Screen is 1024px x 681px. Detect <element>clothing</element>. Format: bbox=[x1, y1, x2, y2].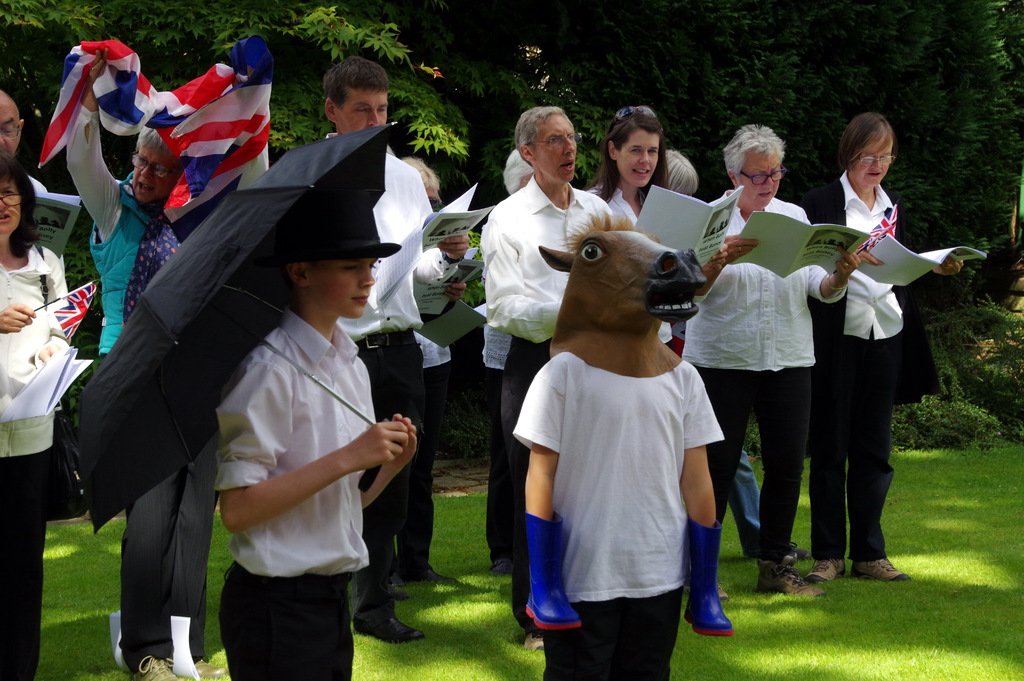
bbox=[515, 346, 722, 606].
